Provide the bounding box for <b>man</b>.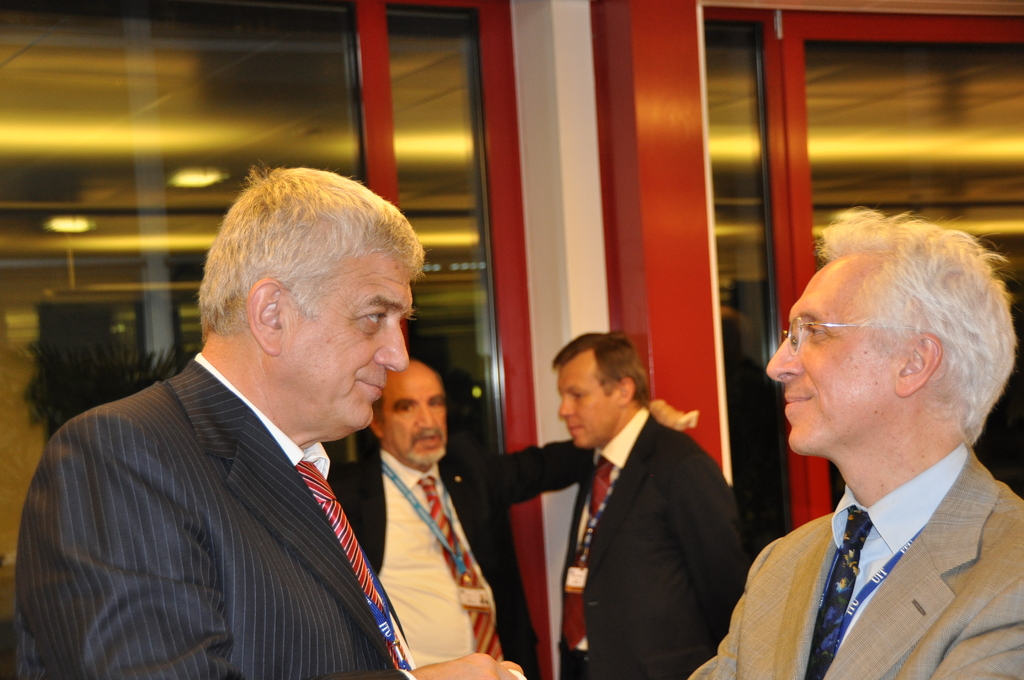
[8,162,520,679].
